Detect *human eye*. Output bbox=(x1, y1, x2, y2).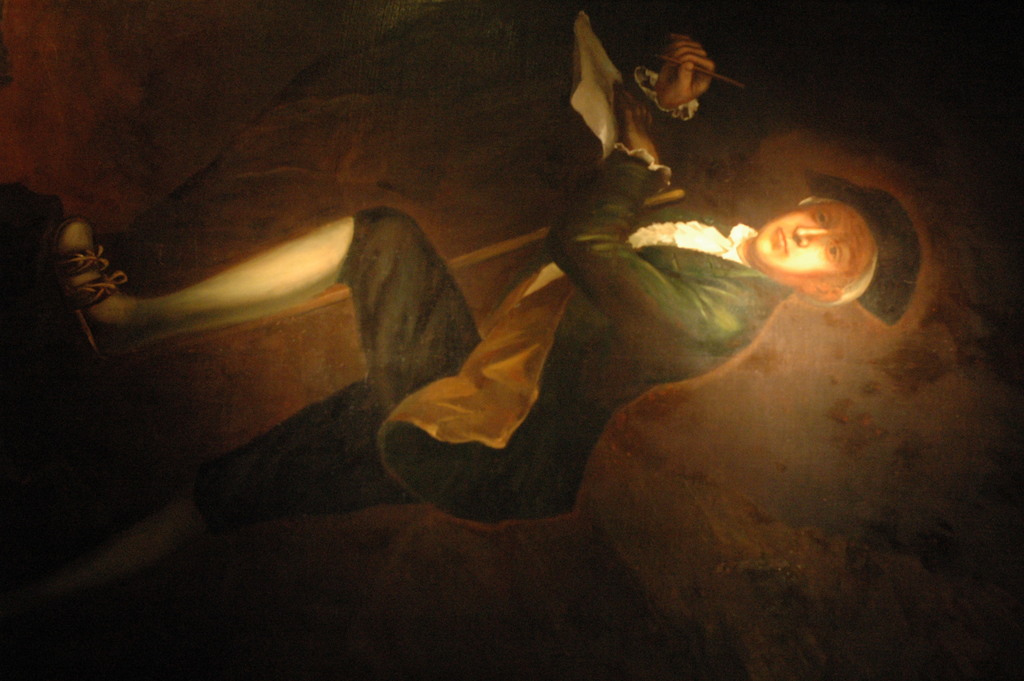
bbox=(809, 204, 830, 229).
